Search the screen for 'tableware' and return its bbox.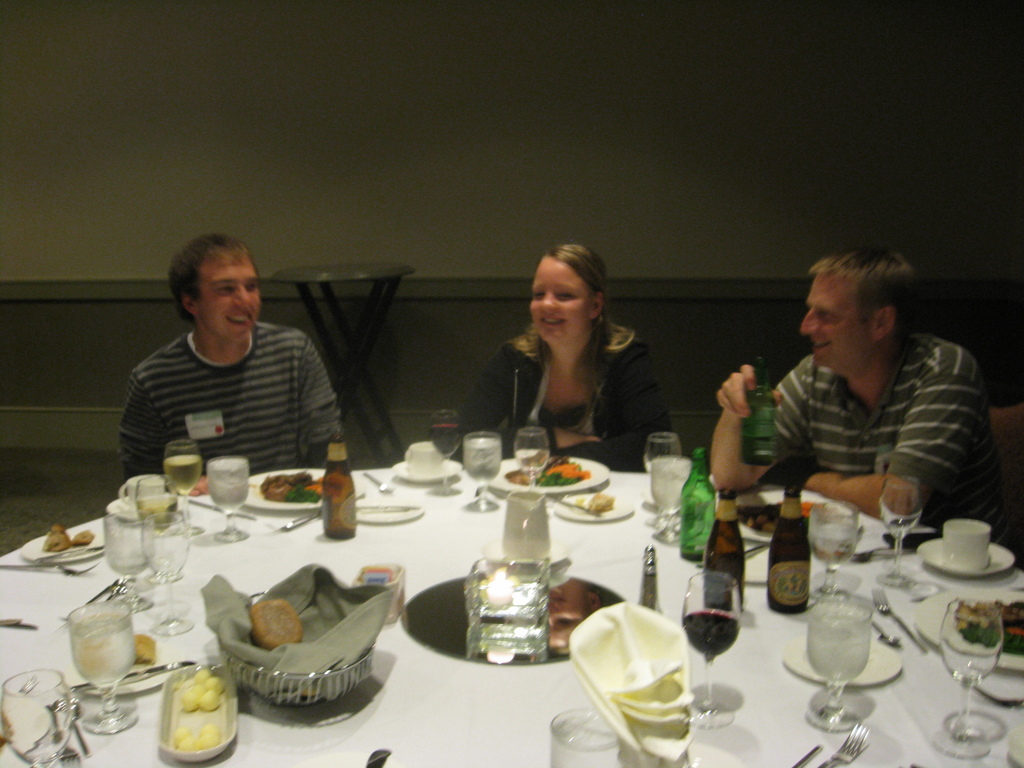
Found: select_region(358, 466, 394, 493).
